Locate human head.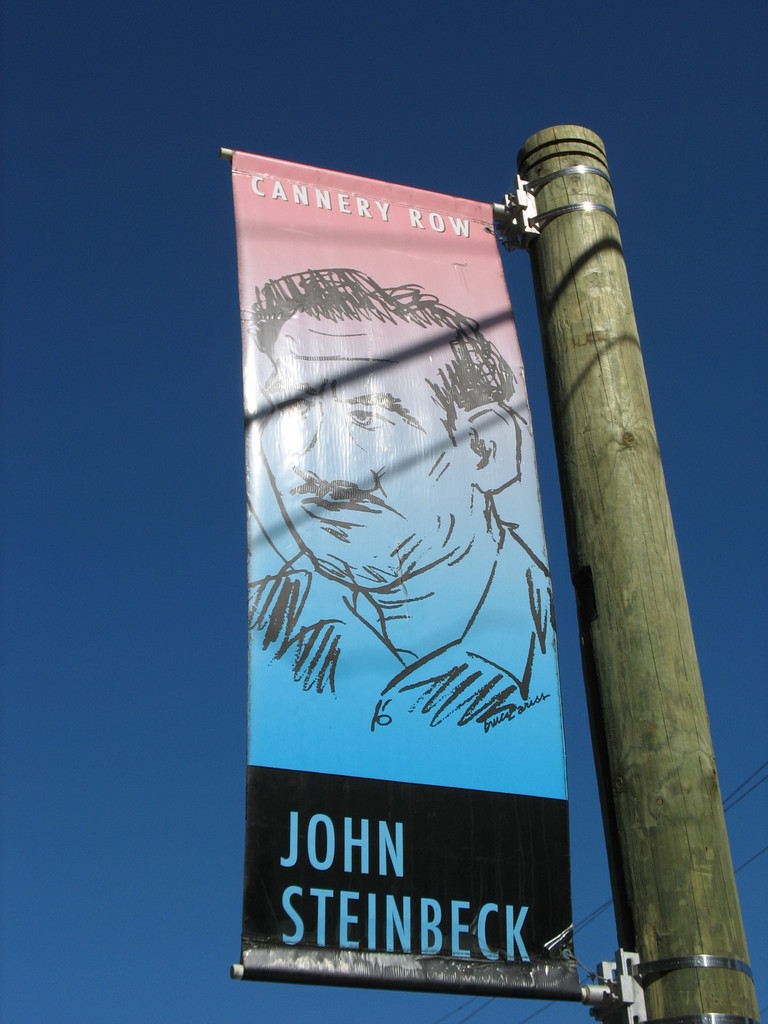
Bounding box: box(268, 195, 596, 836).
